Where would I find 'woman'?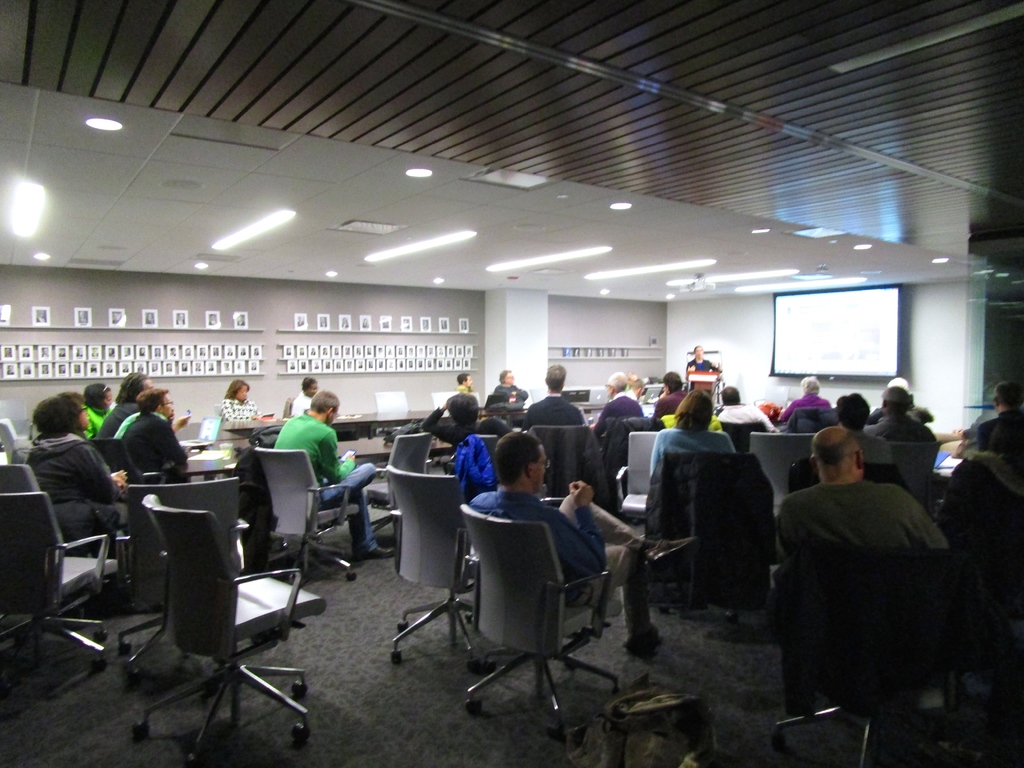
At bbox(683, 344, 726, 373).
